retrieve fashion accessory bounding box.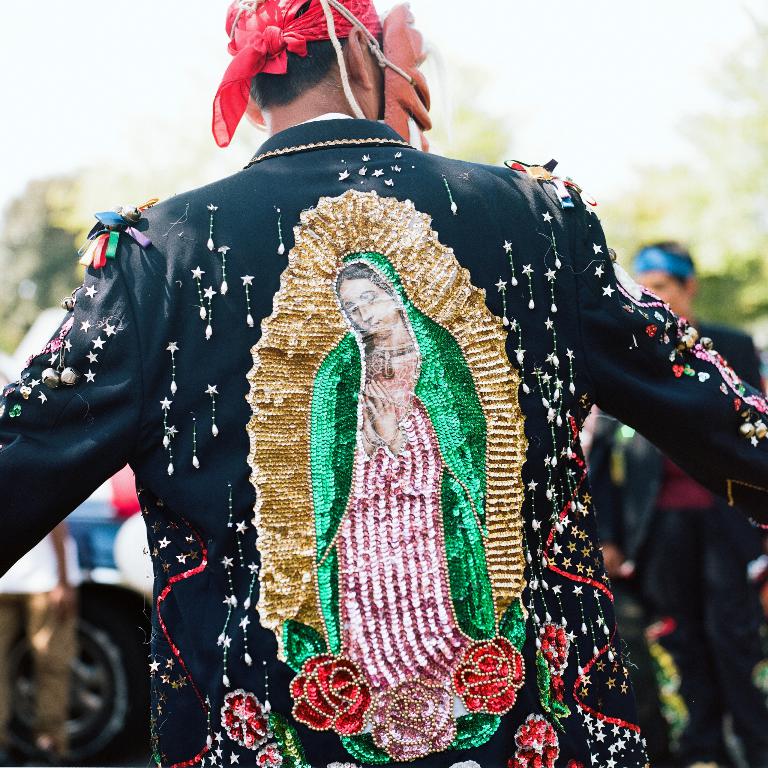
Bounding box: rect(387, 426, 401, 442).
